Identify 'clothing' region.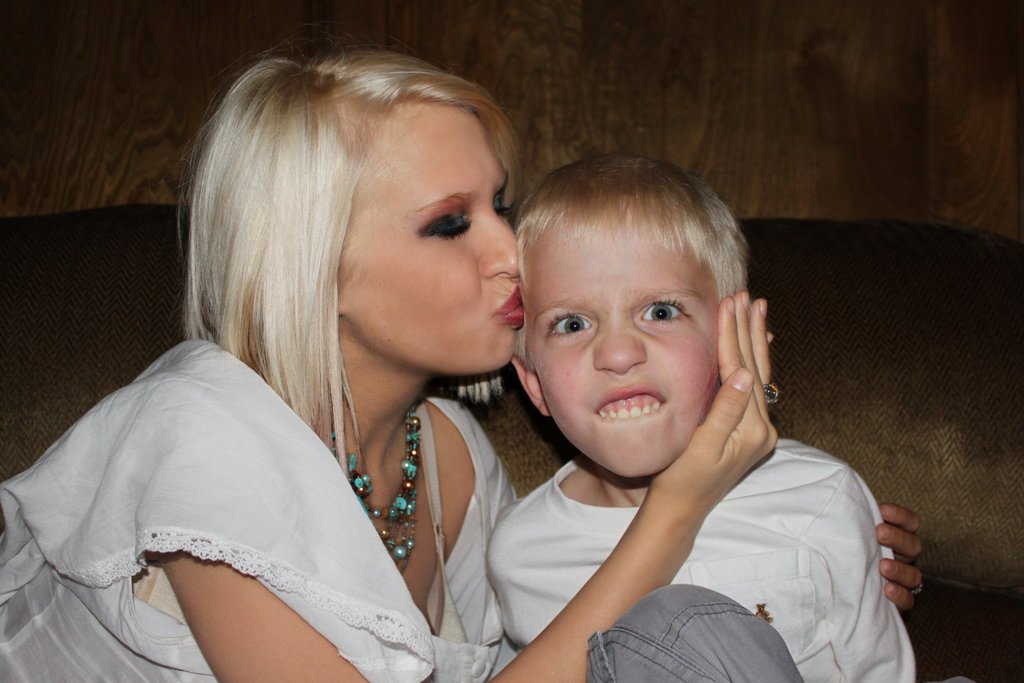
Region: box=[0, 338, 521, 682].
